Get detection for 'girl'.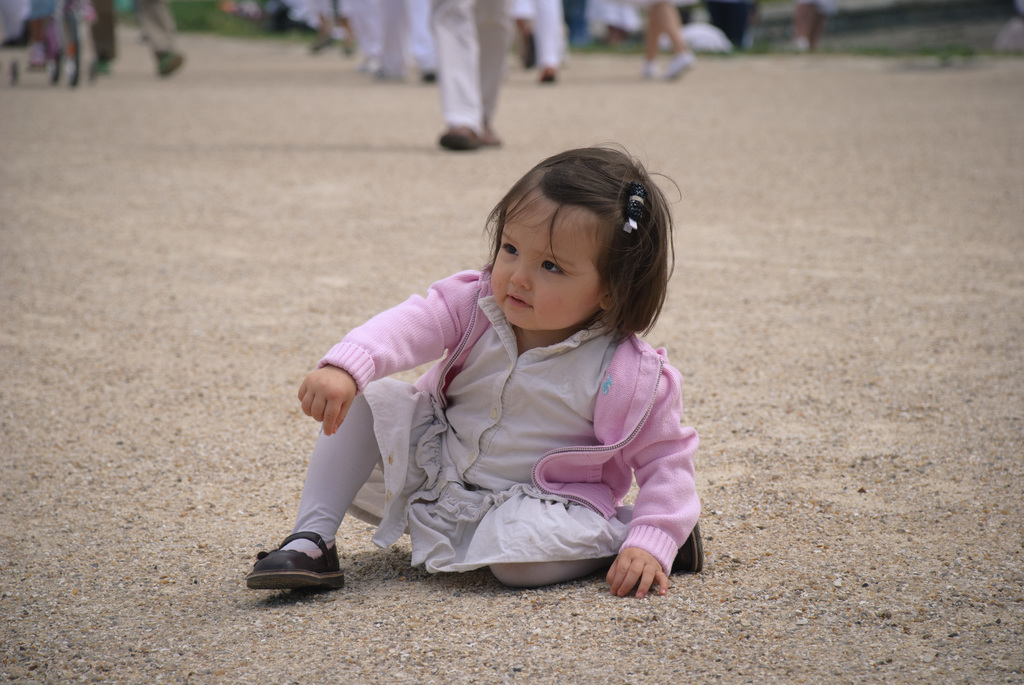
Detection: rect(246, 138, 703, 597).
